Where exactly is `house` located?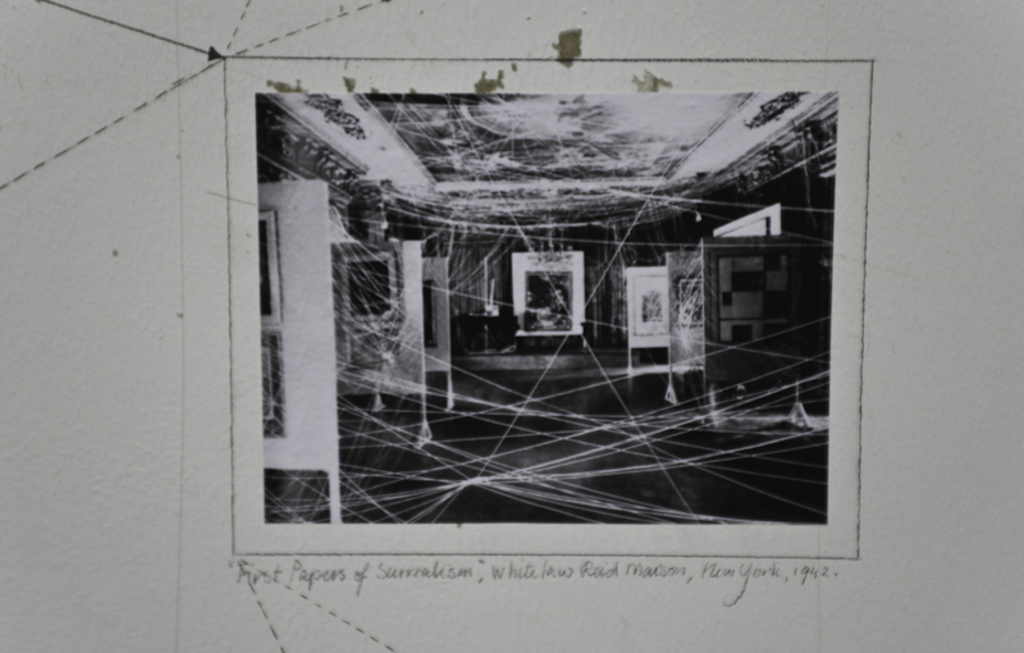
Its bounding box is [255, 87, 836, 536].
